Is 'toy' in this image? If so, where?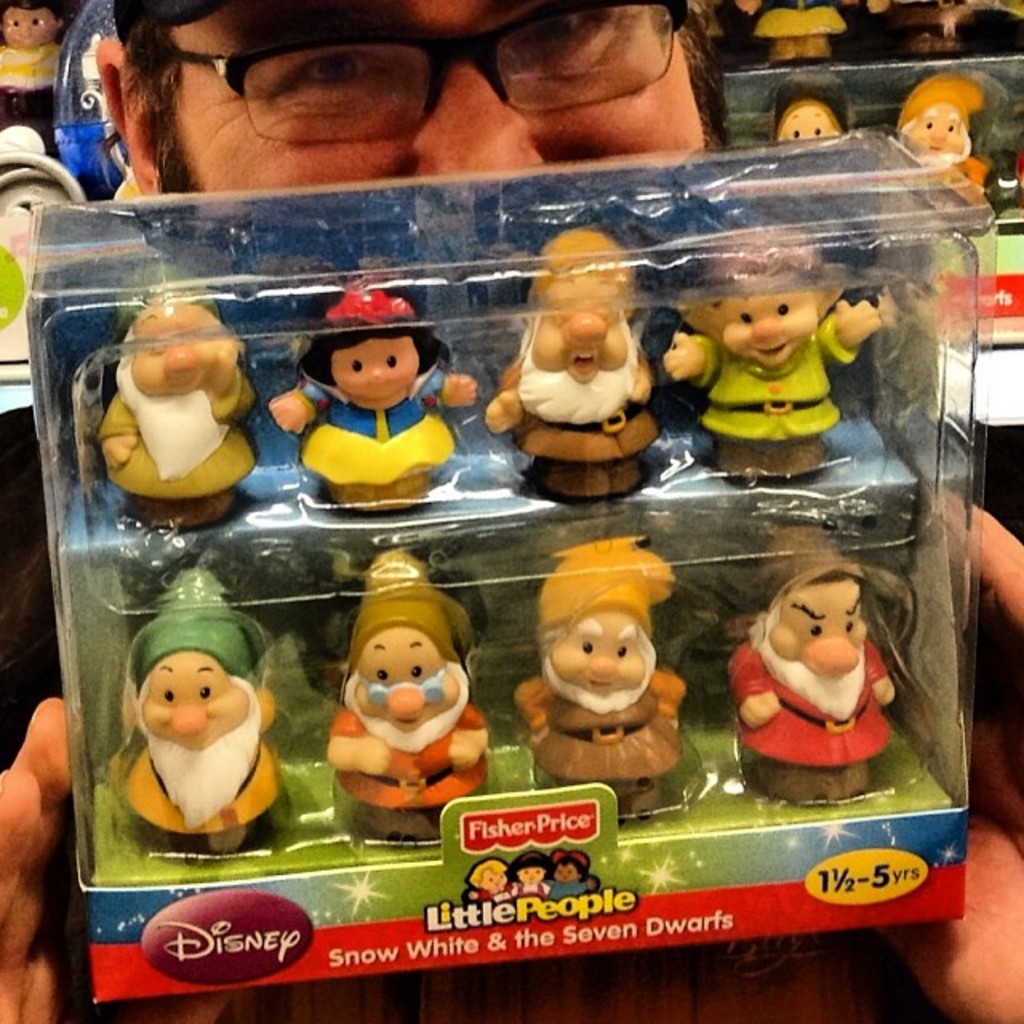
Yes, at l=328, t=554, r=493, b=845.
